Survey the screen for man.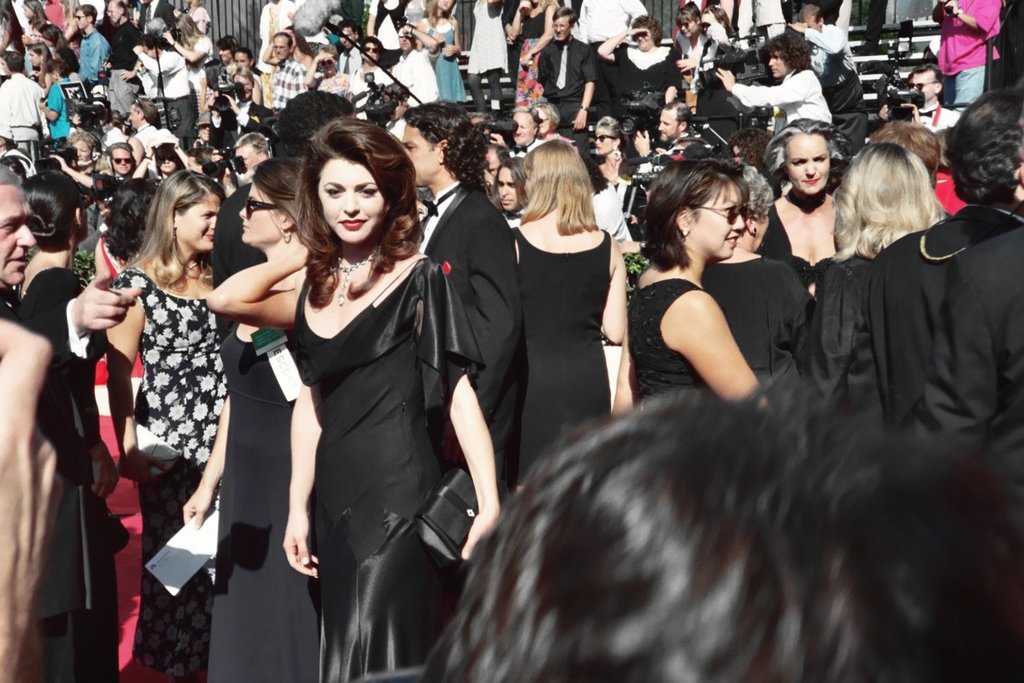
Survey found: {"left": 786, "top": 4, "right": 862, "bottom": 153}.
